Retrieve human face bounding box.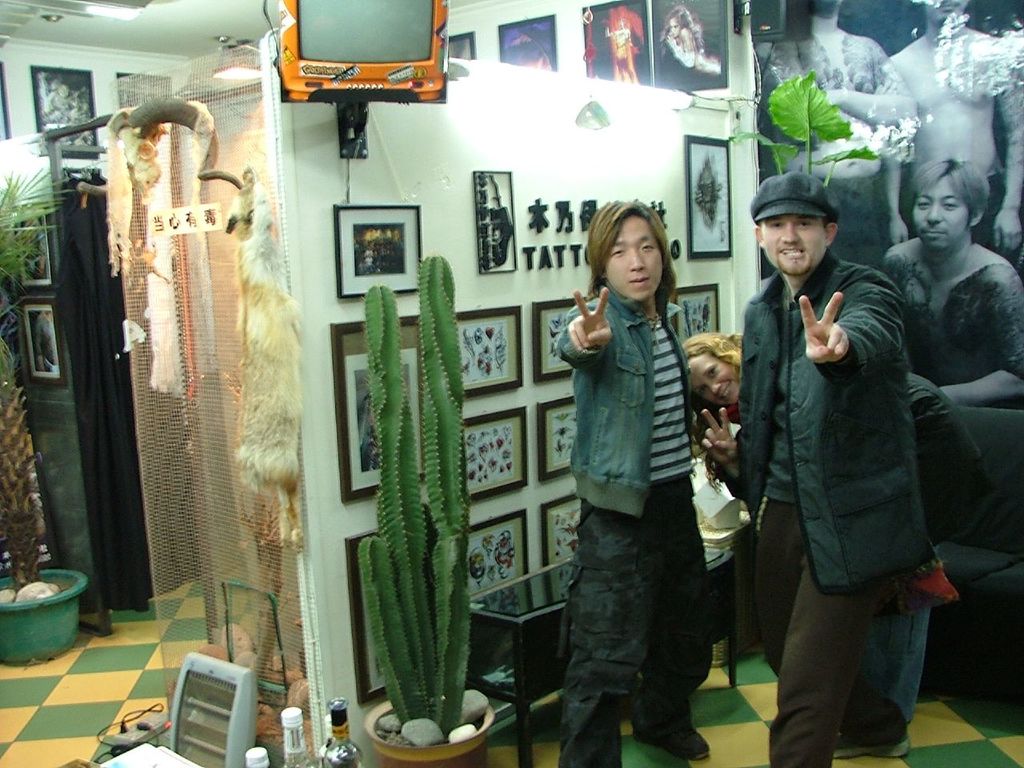
Bounding box: pyautogui.locateOnScreen(667, 18, 682, 34).
